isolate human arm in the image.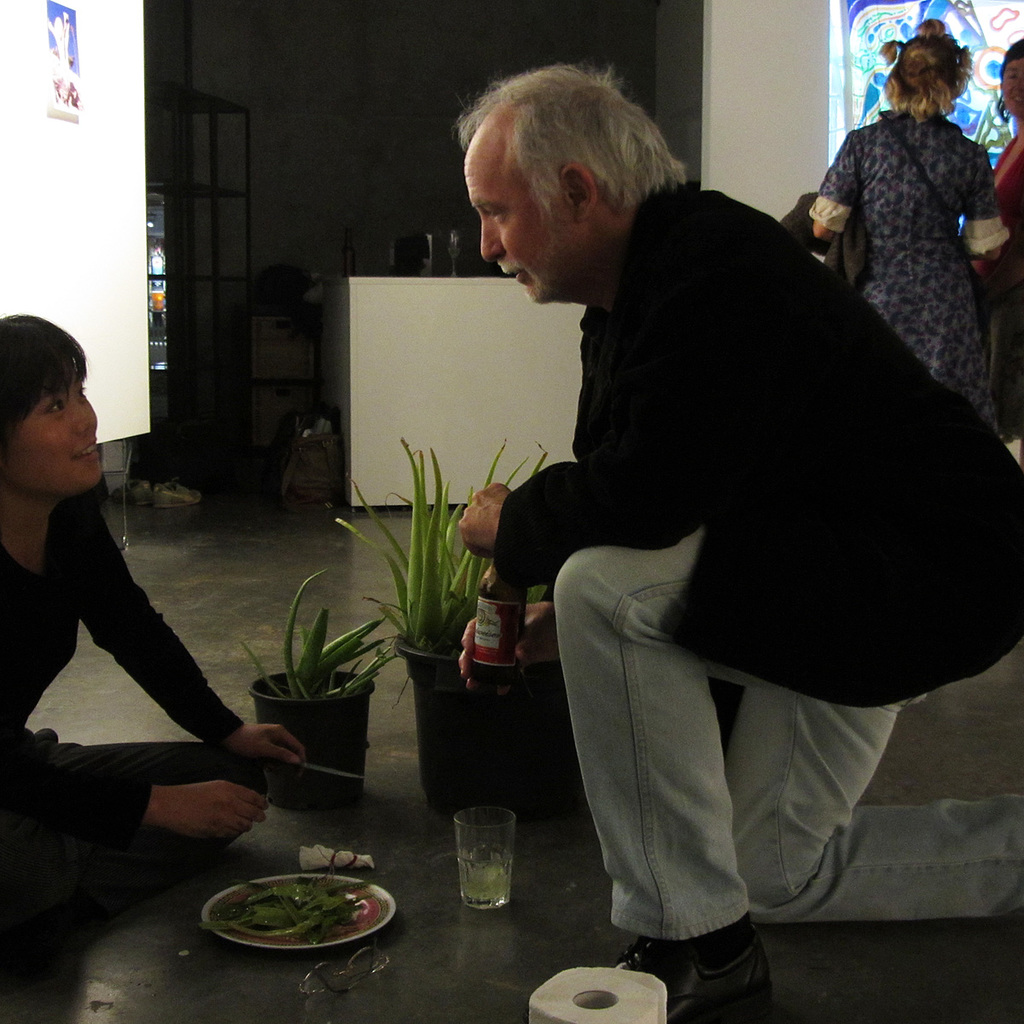
Isolated region: bbox=(797, 122, 858, 251).
